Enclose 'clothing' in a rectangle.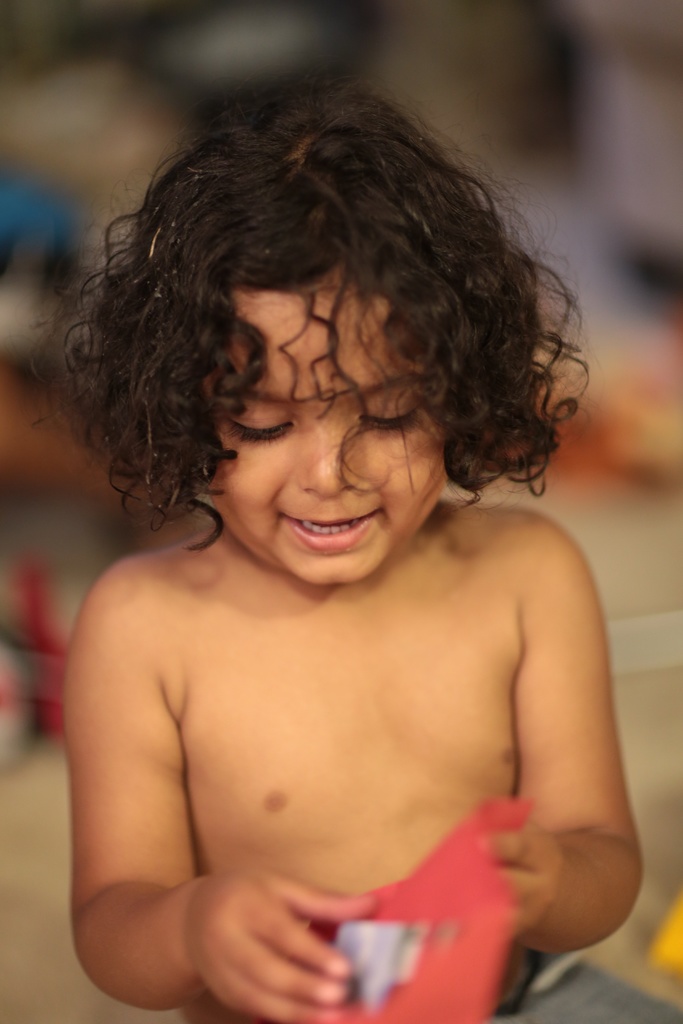
228, 798, 676, 1023.
